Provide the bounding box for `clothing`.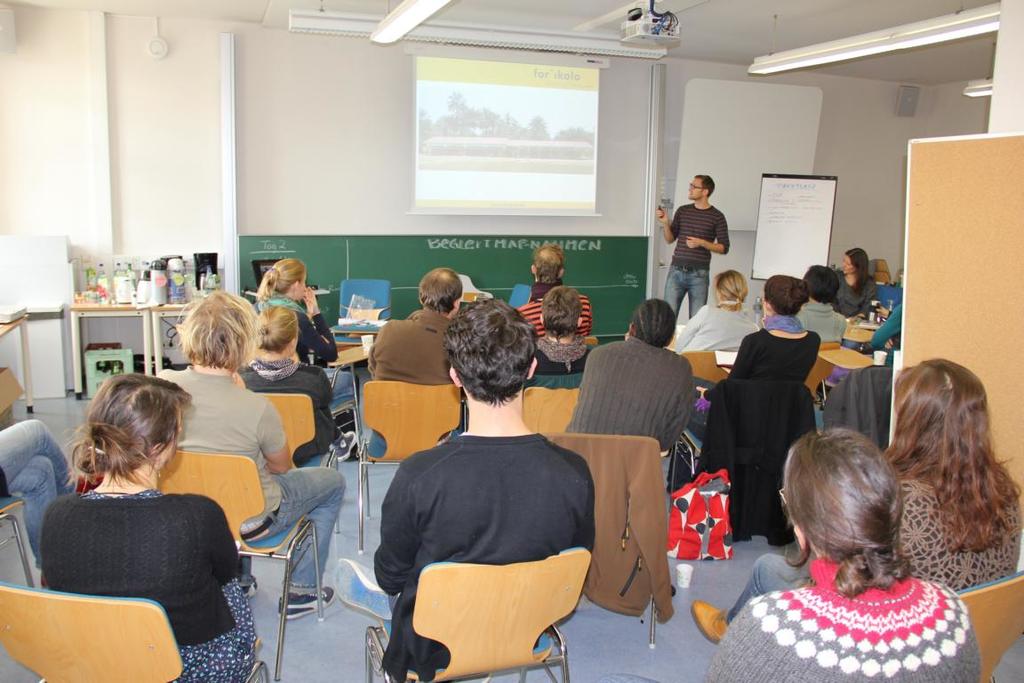
250,254,339,364.
